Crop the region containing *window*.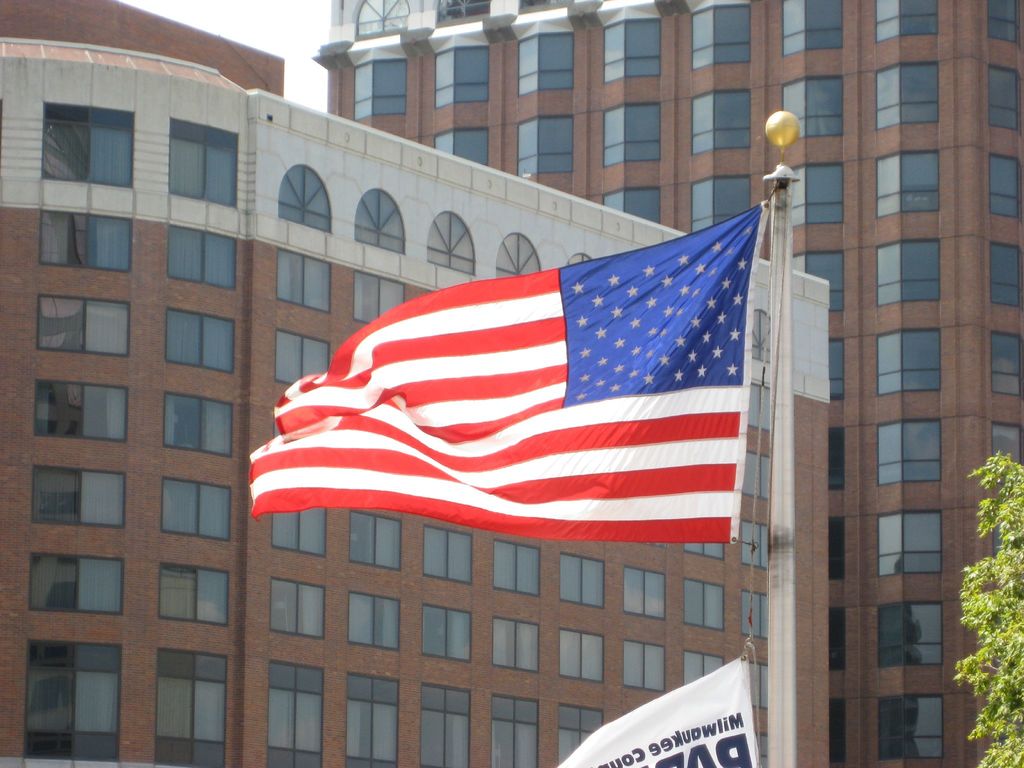
Crop region: Rect(278, 248, 332, 316).
